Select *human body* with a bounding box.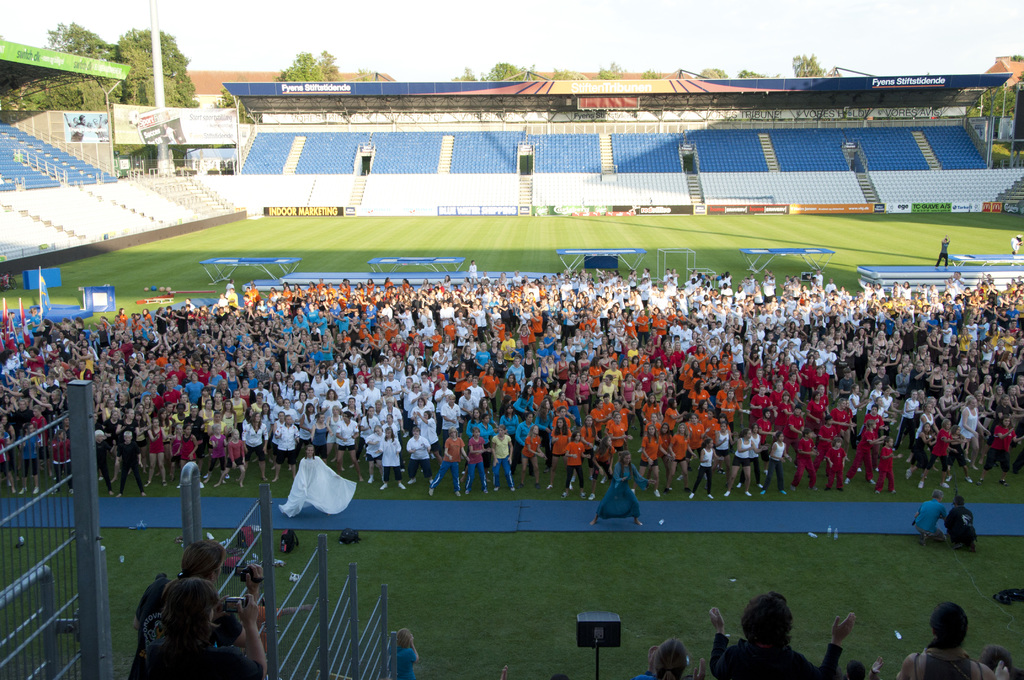
{"x1": 892, "y1": 316, "x2": 900, "y2": 334}.
